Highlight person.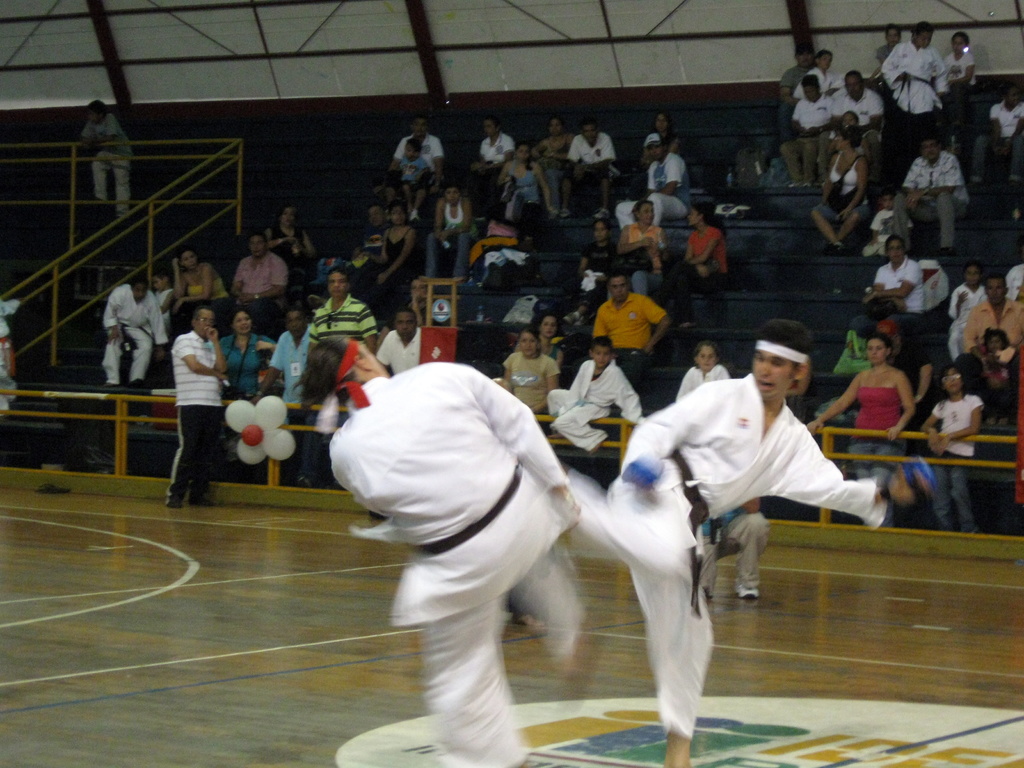
Highlighted region: box(778, 49, 815, 97).
